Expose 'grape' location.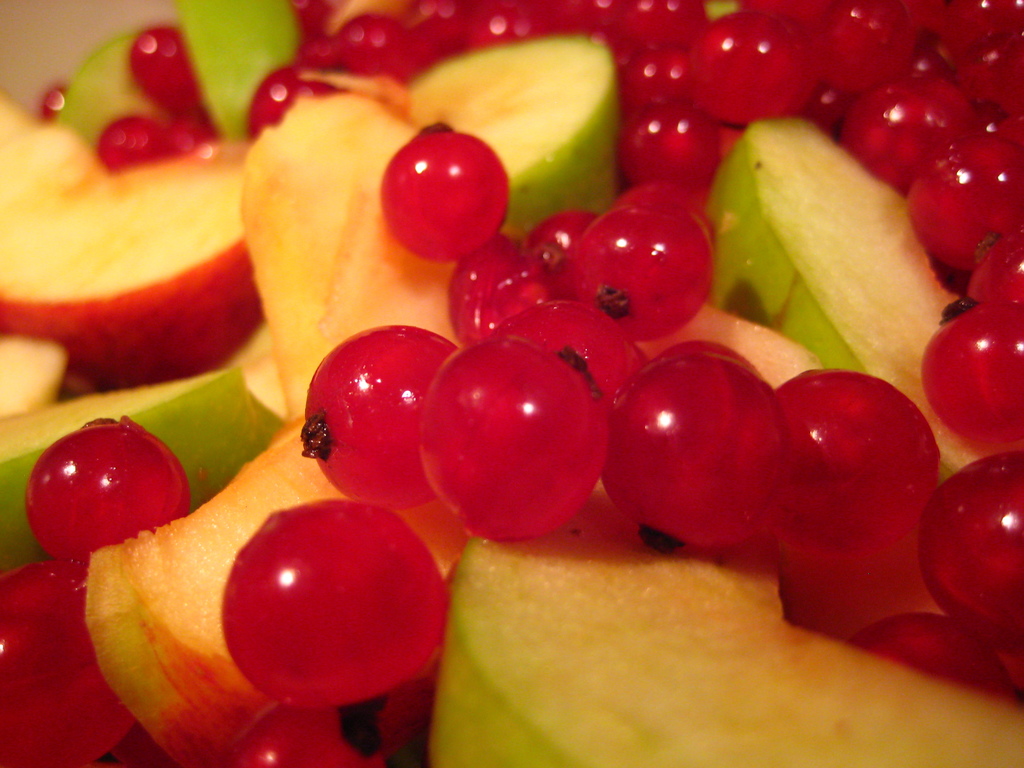
Exposed at Rect(25, 420, 191, 565).
